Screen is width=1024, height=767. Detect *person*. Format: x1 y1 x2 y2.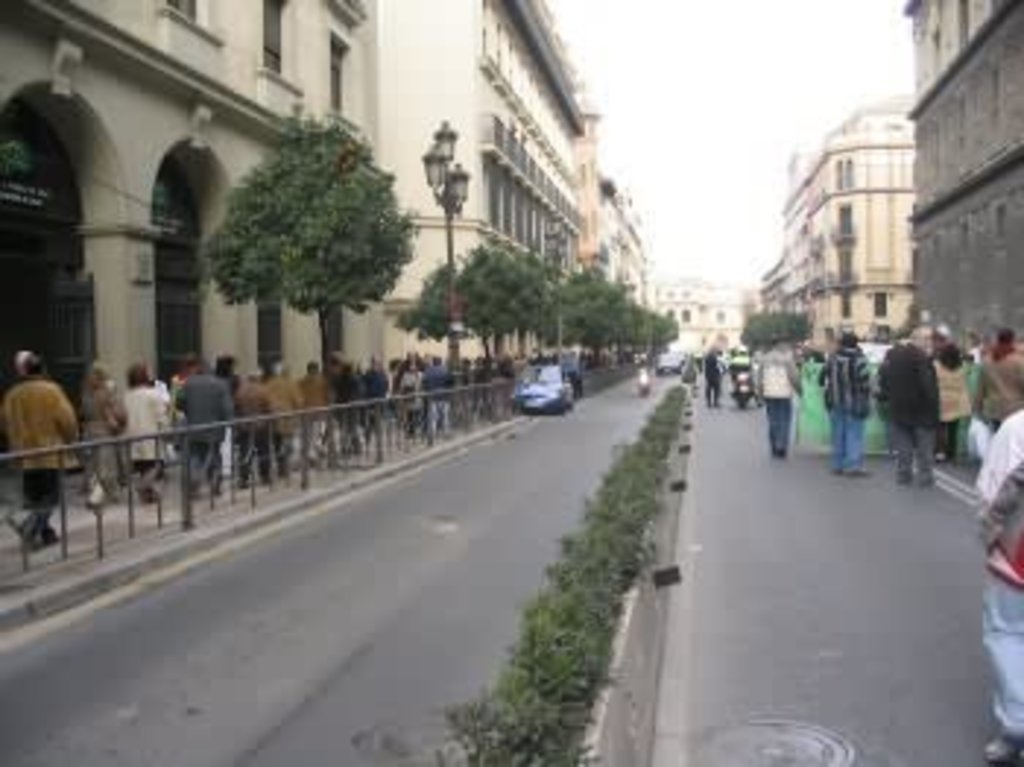
965 407 1021 758.
